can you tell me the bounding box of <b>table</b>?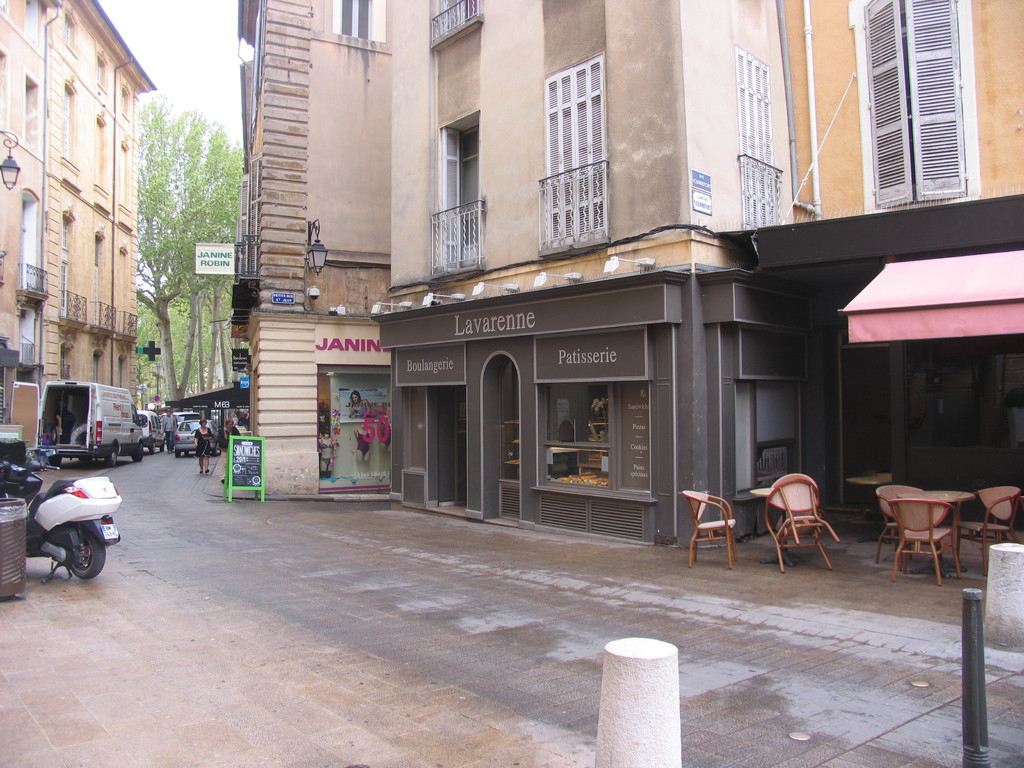
locate(903, 485, 971, 576).
